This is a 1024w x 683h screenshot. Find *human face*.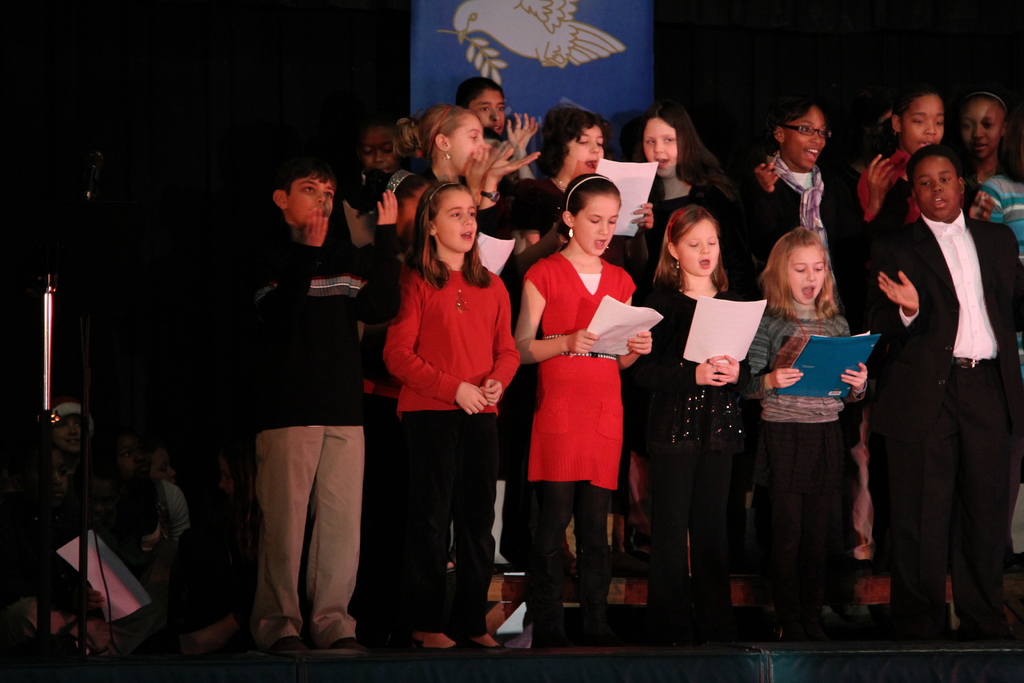
Bounding box: region(646, 119, 673, 175).
